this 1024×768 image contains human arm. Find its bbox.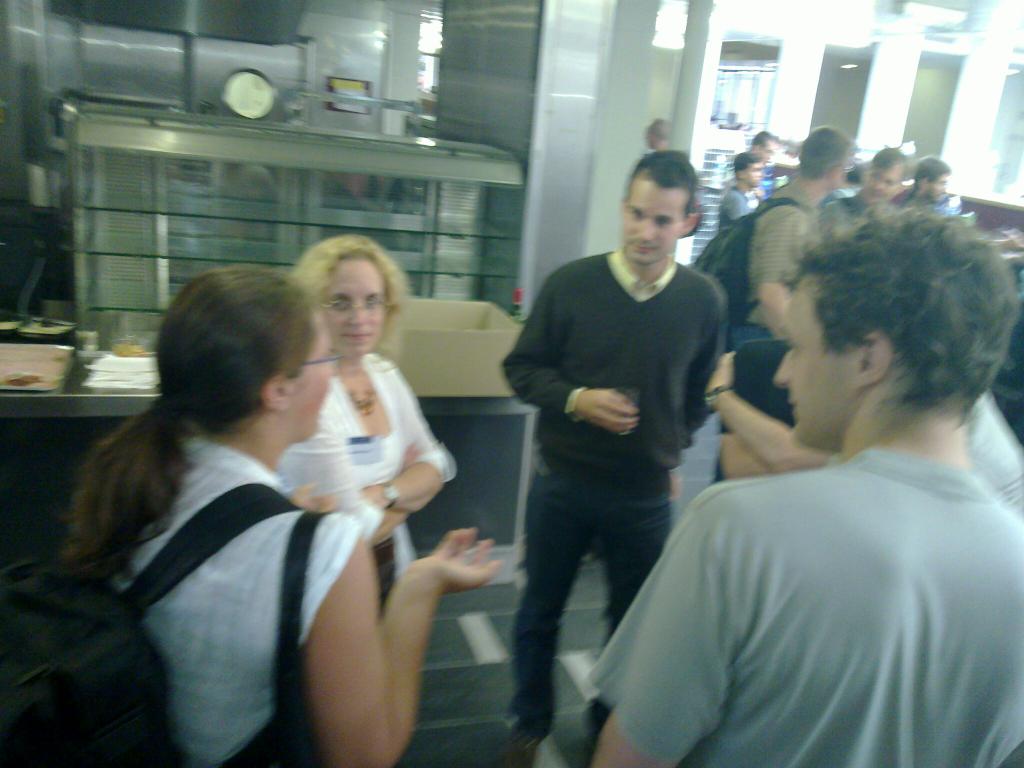
756, 208, 822, 369.
